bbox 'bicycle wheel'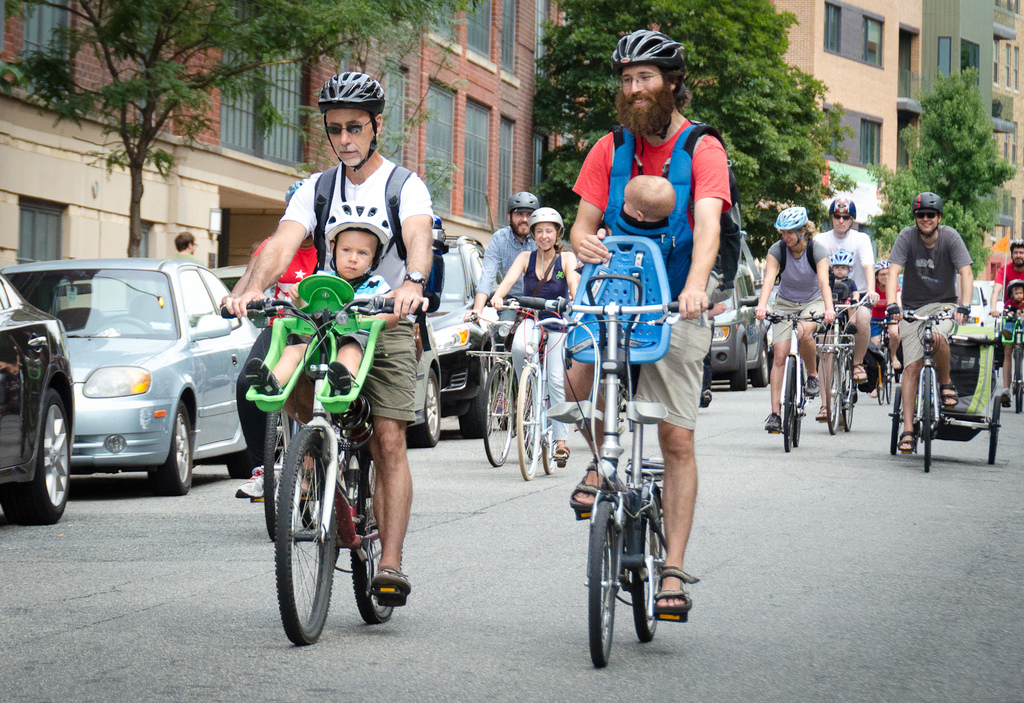
rect(840, 358, 856, 431)
